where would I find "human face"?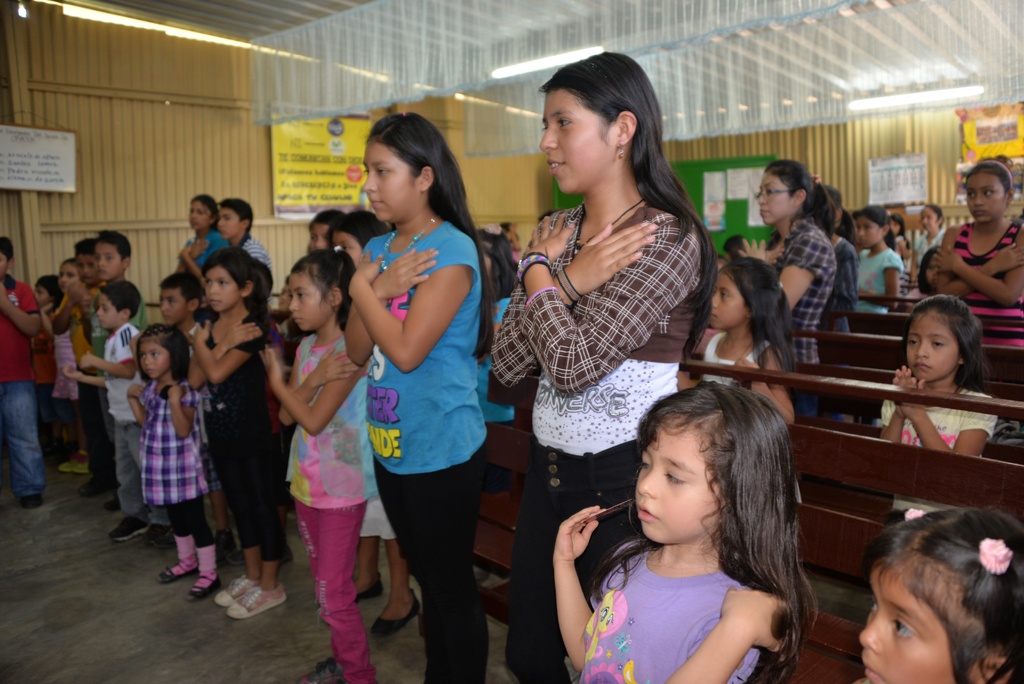
At box(156, 284, 186, 325).
